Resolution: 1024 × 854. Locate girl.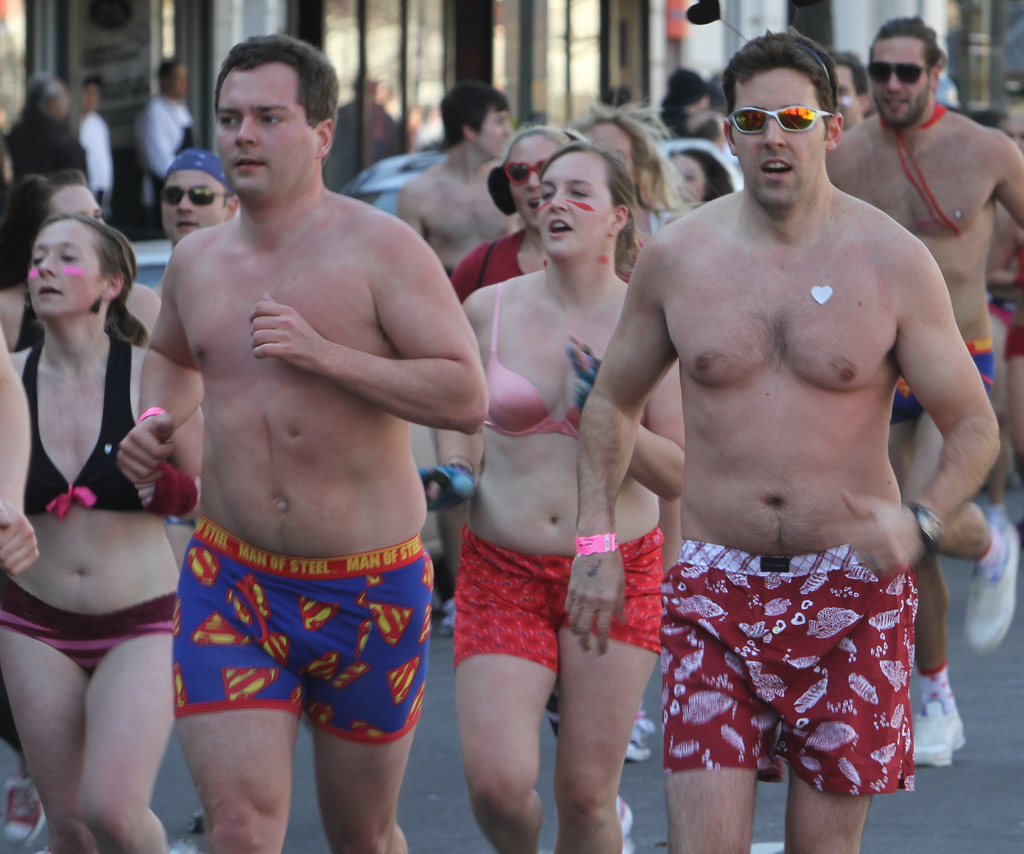
[left=578, top=109, right=679, bottom=253].
